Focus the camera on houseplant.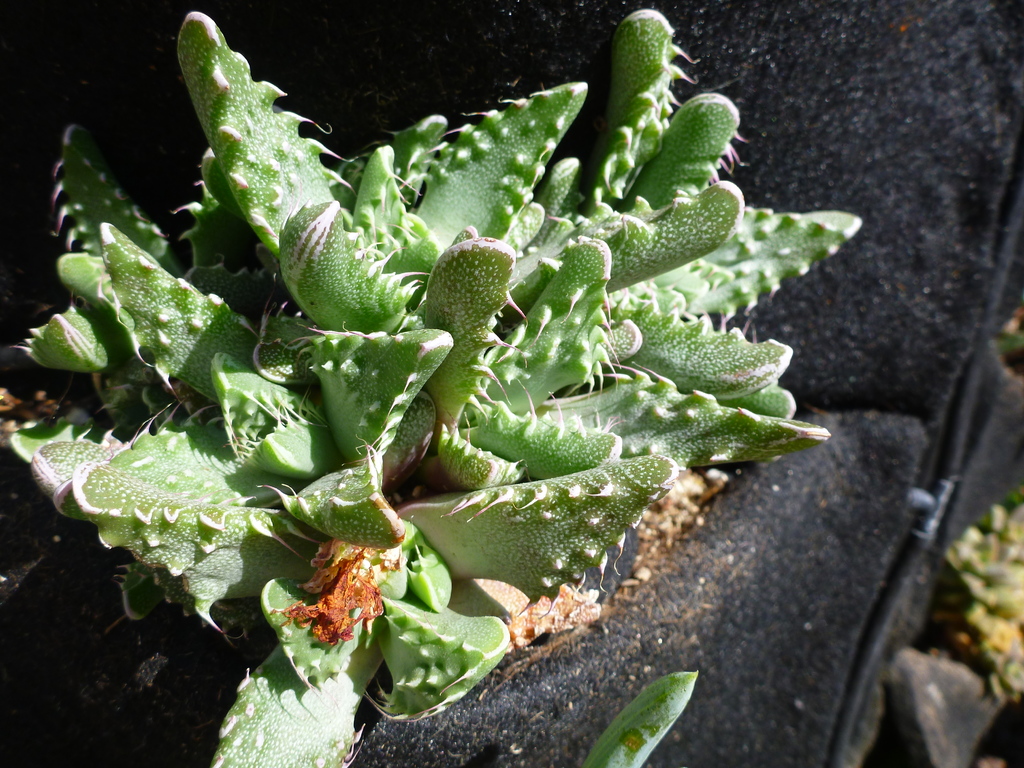
Focus region: {"left": 0, "top": 0, "right": 1023, "bottom": 767}.
